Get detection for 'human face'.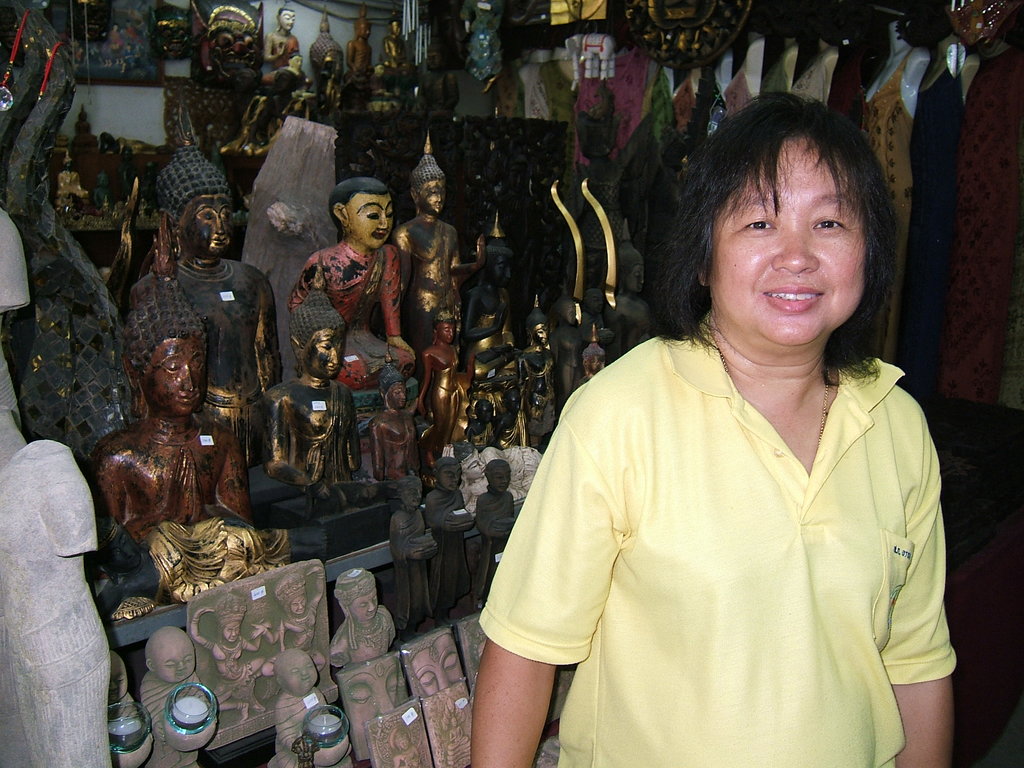
Detection: 711,135,871,348.
